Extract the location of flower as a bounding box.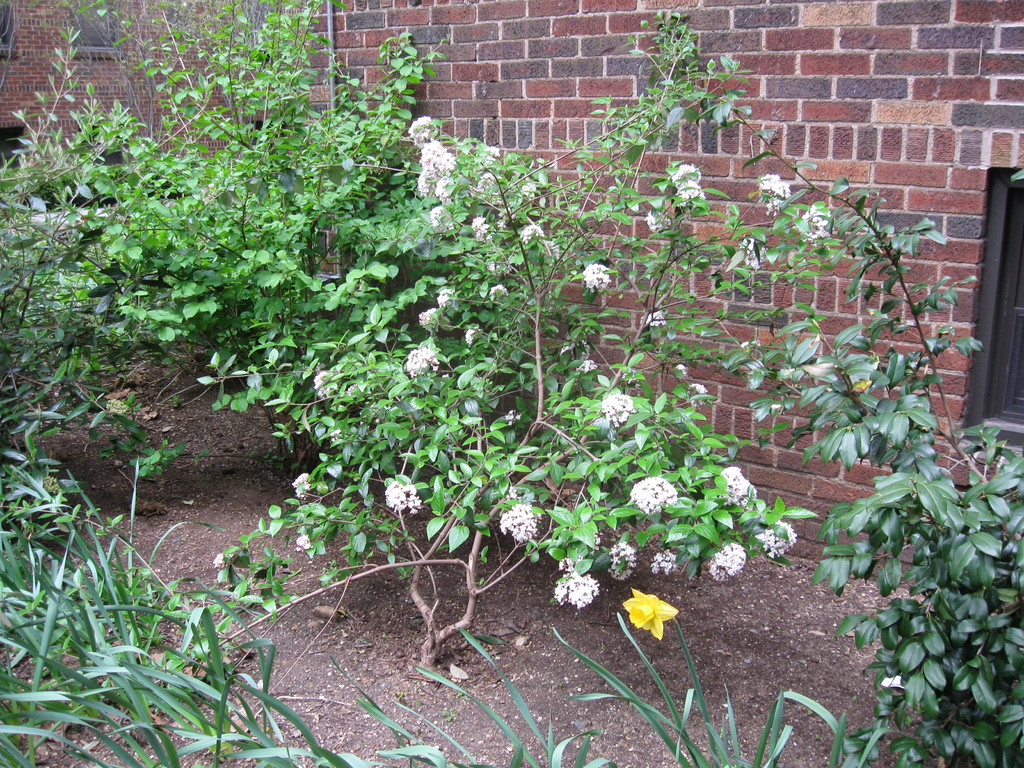
l=578, t=262, r=611, b=296.
